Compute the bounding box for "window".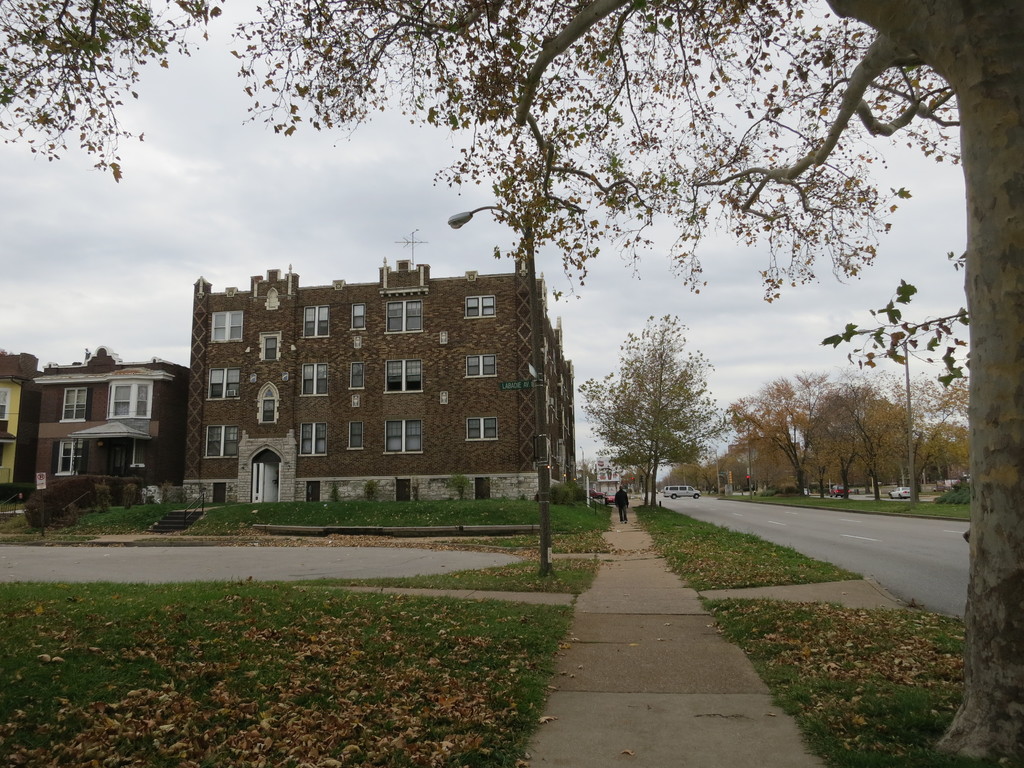
<region>354, 364, 362, 392</region>.
